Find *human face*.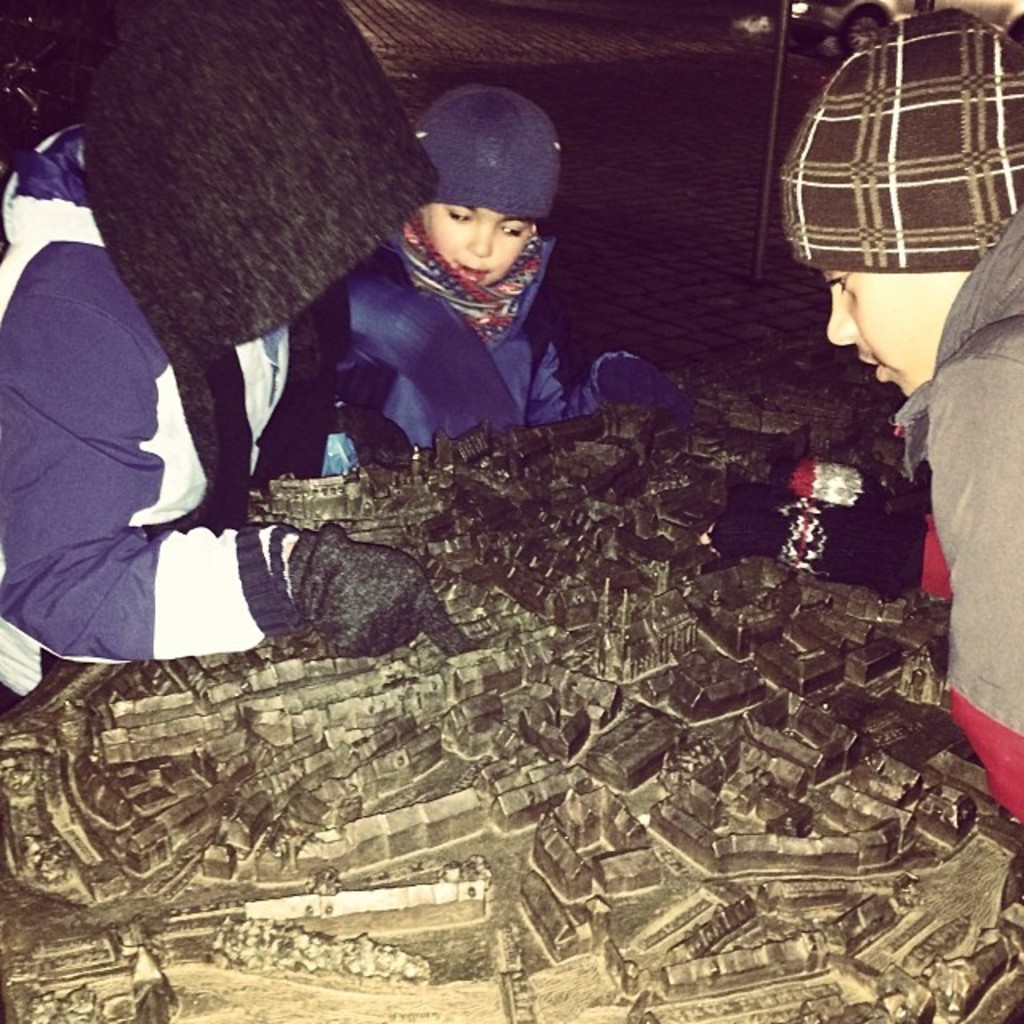
Rect(432, 205, 539, 283).
